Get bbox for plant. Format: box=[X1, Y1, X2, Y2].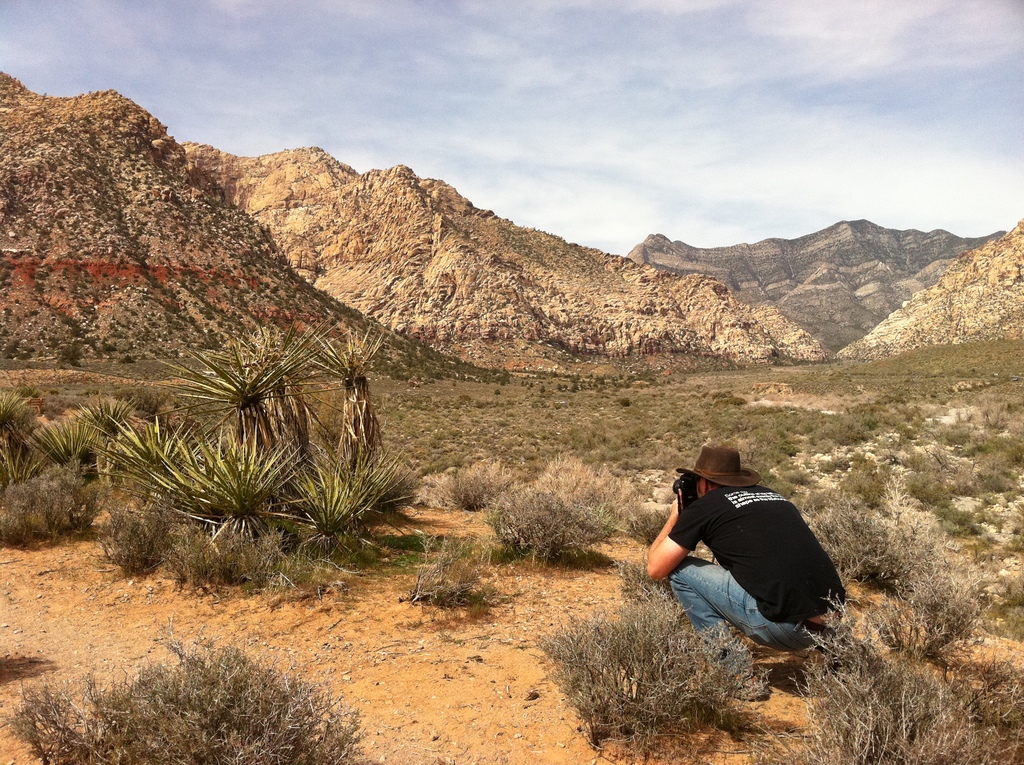
box=[865, 565, 996, 664].
